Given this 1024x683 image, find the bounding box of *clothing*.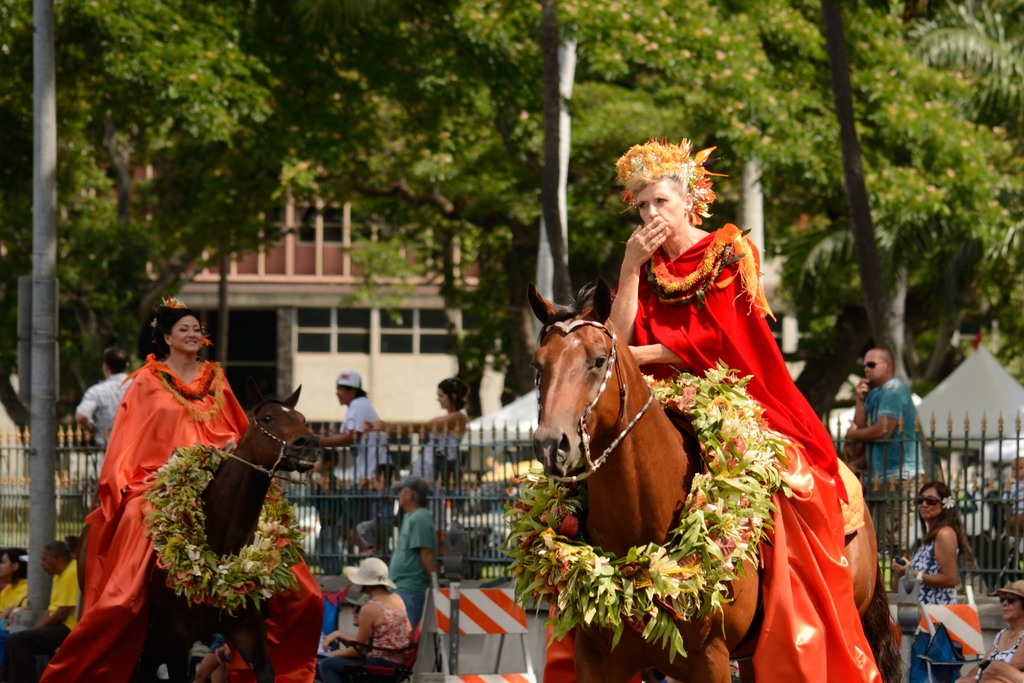
bbox=[42, 555, 86, 642].
